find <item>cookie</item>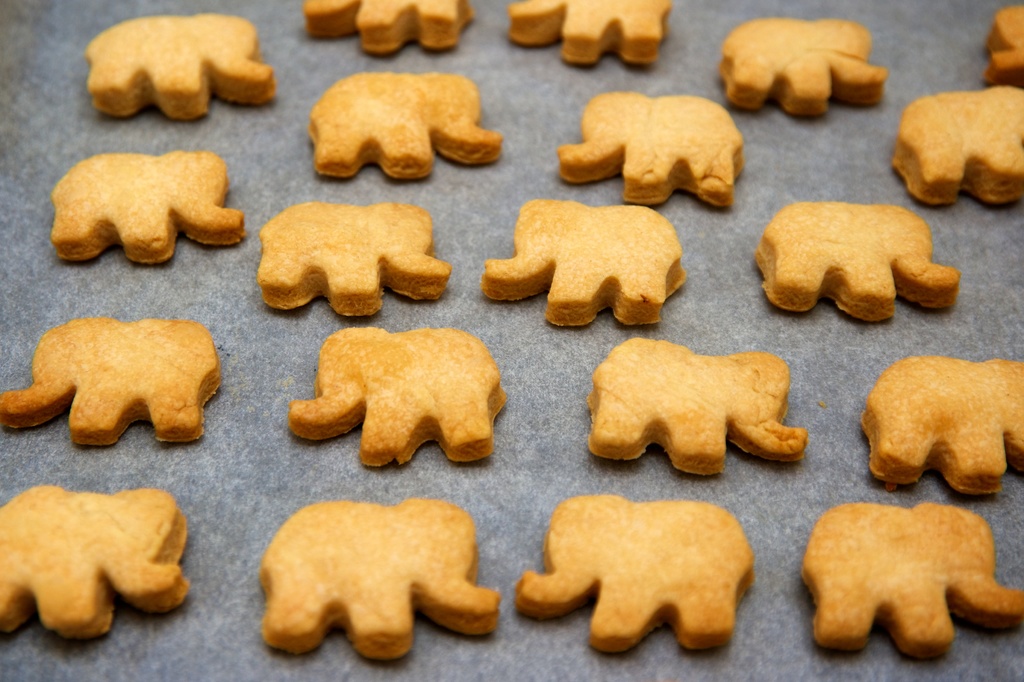
select_region(0, 314, 219, 448)
